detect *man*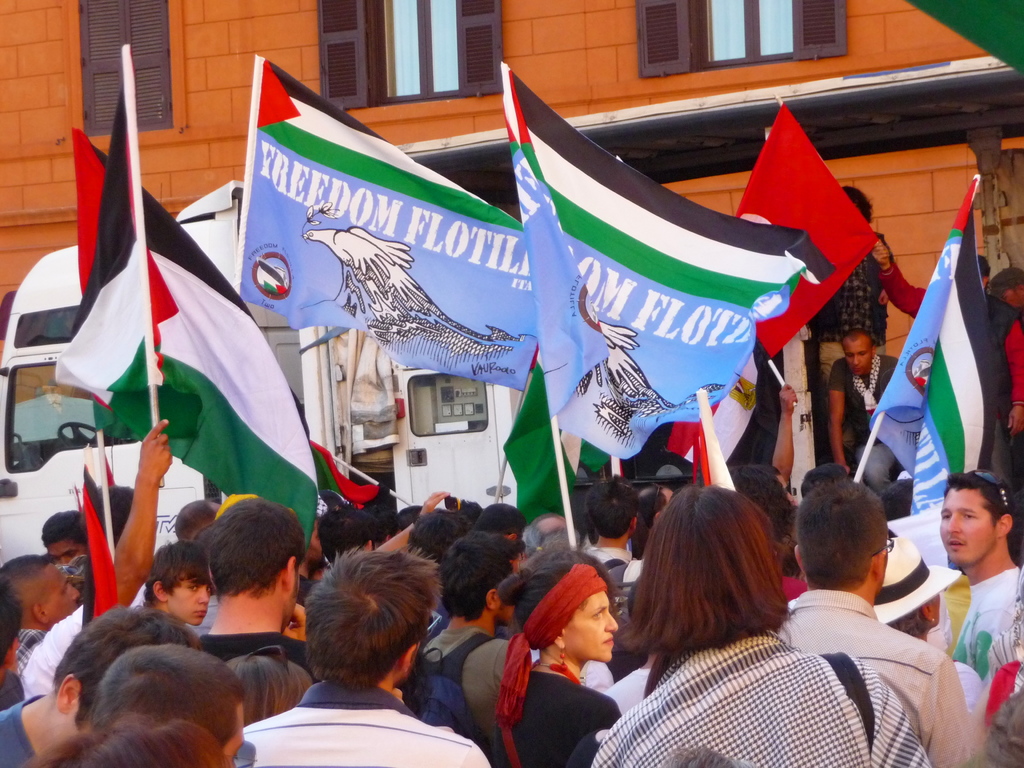
[228, 541, 494, 767]
